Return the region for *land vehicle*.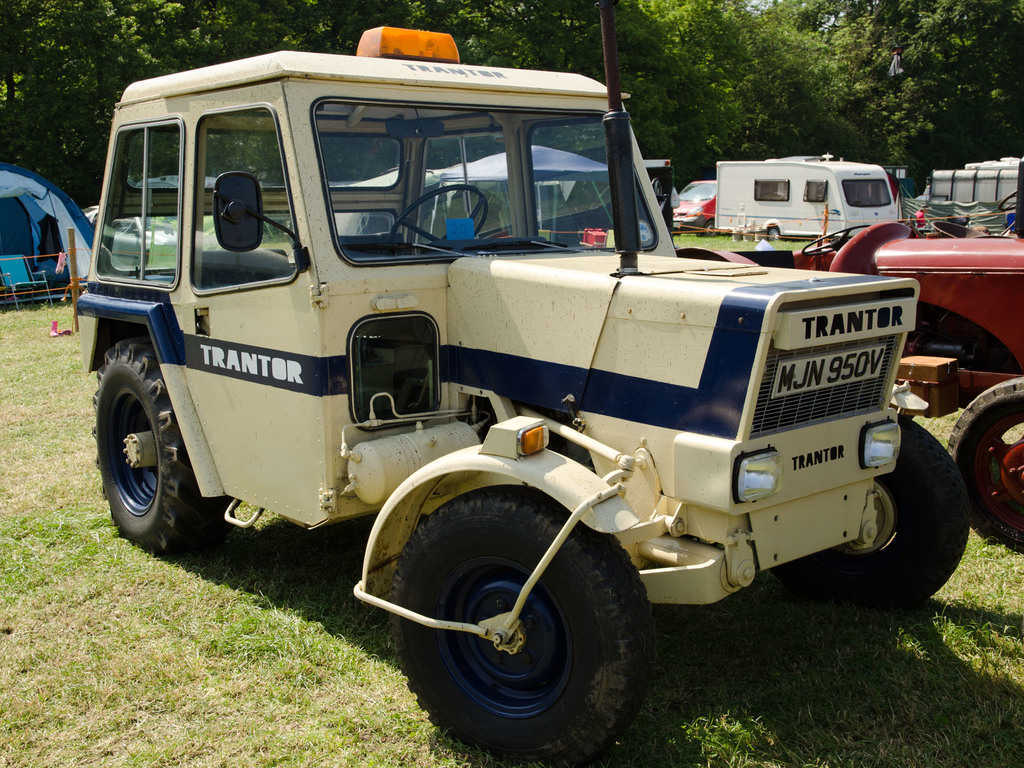
x1=673 y1=175 x2=717 y2=236.
